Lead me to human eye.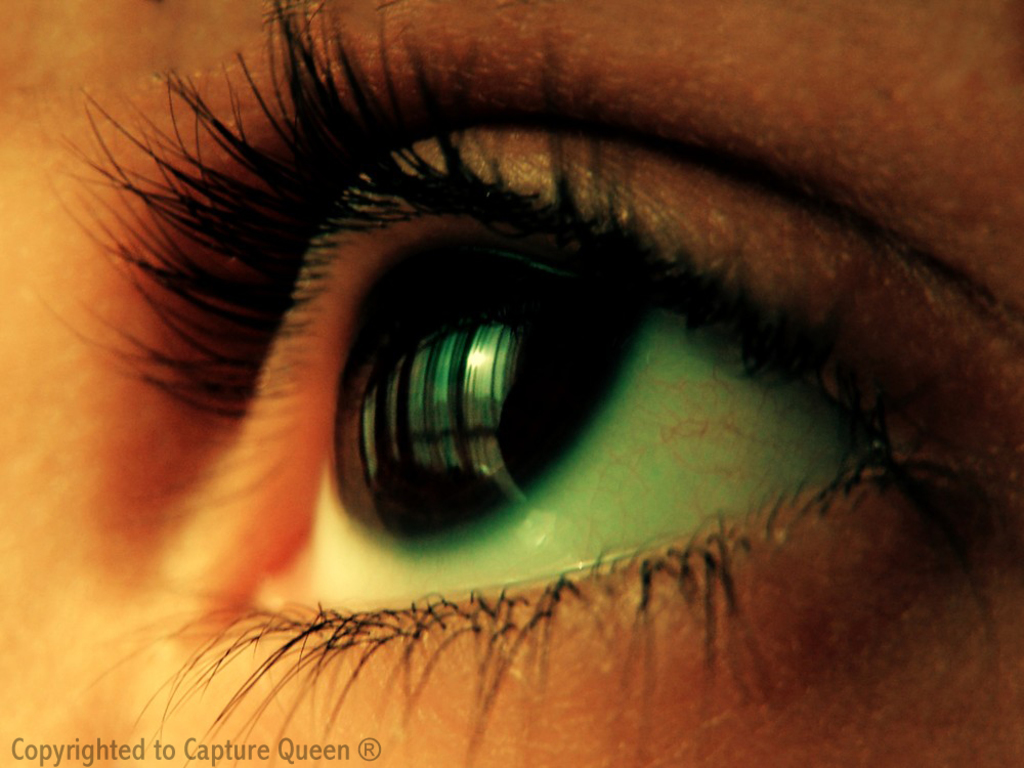
Lead to locate(5, 0, 1023, 767).
